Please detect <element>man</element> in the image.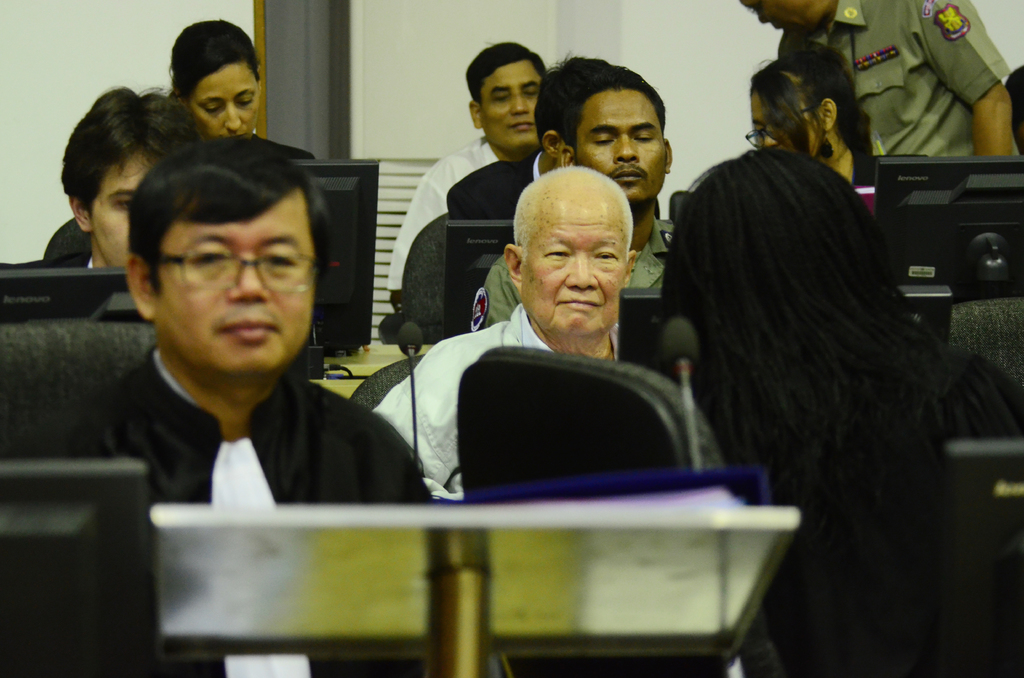
<bbox>735, 0, 1023, 174</bbox>.
